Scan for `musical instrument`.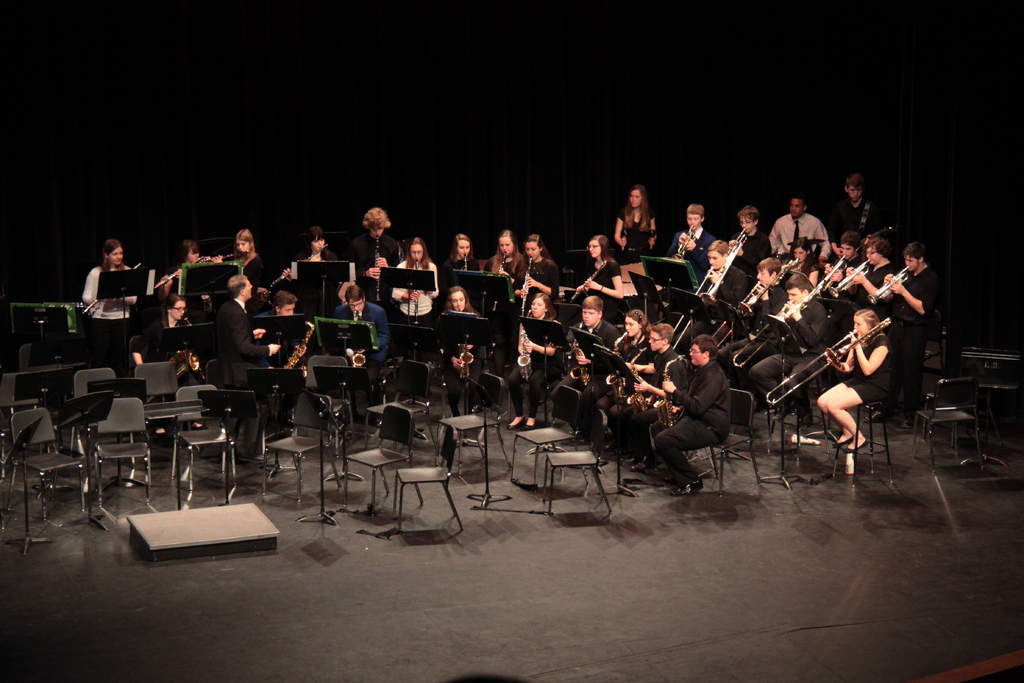
Scan result: x1=568, y1=314, x2=596, y2=384.
